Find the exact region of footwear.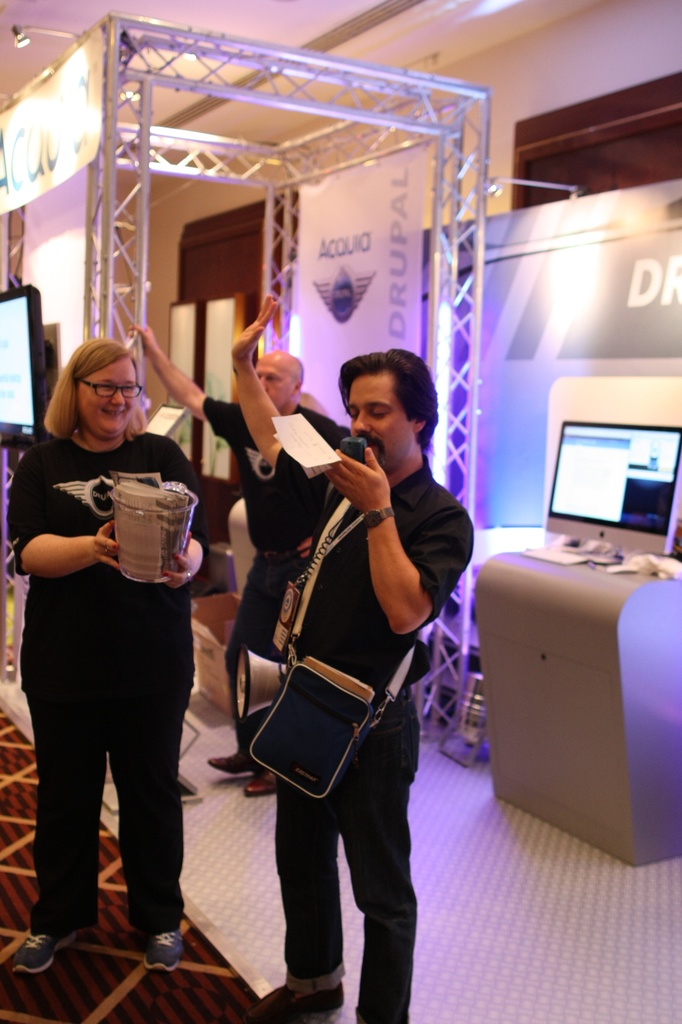
Exact region: [143,936,184,968].
